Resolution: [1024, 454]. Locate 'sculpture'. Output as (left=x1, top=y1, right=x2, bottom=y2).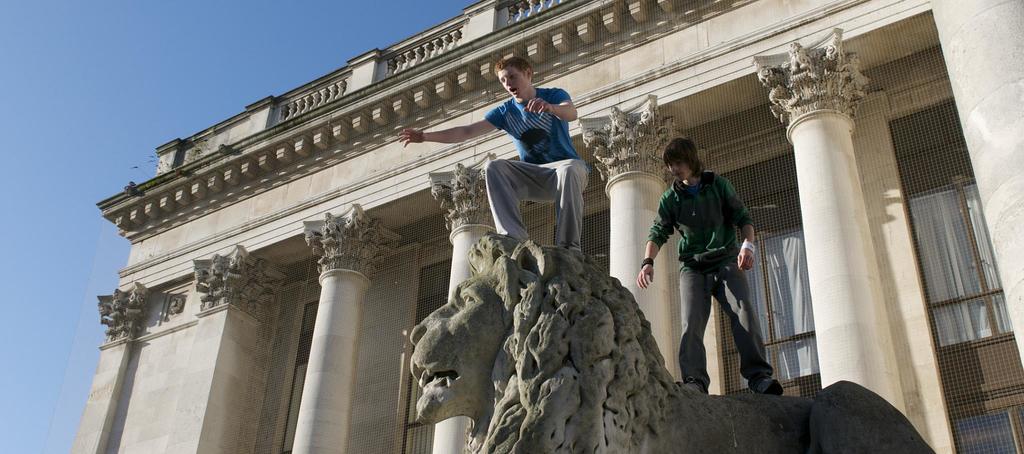
(left=320, top=212, right=345, bottom=262).
